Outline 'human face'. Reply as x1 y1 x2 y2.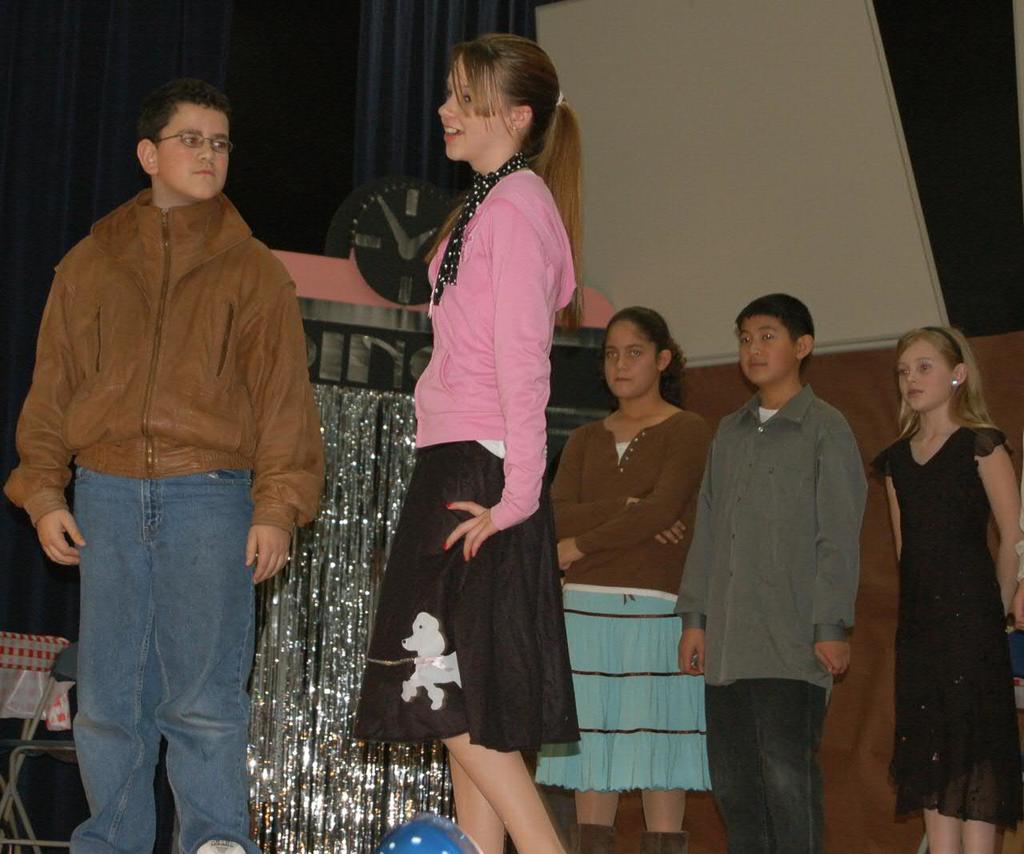
740 313 799 385.
